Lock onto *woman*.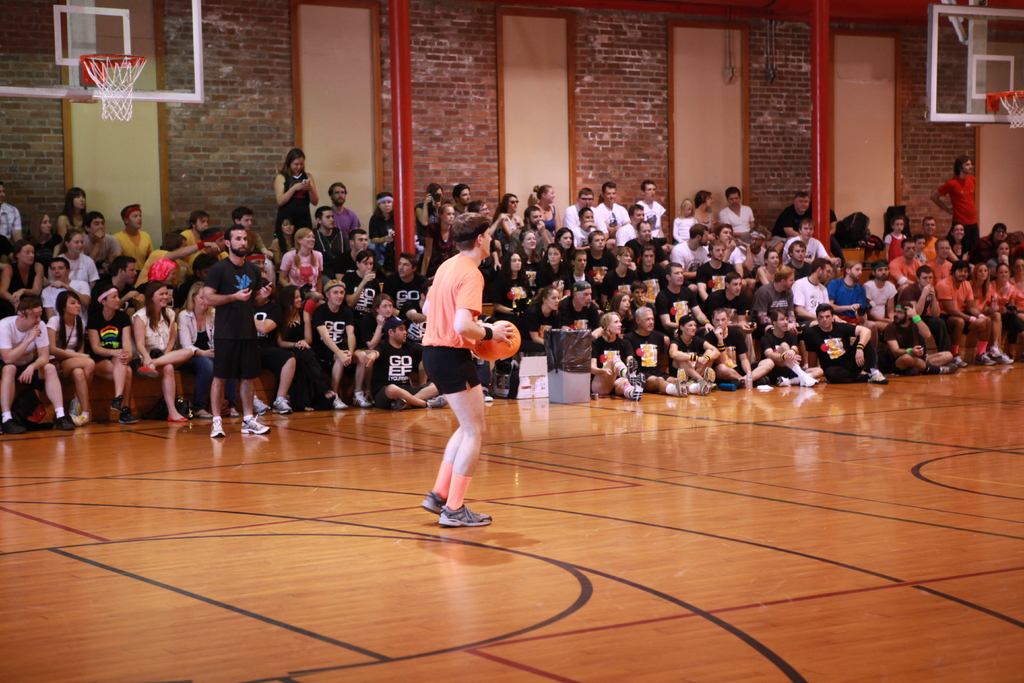
Locked: pyautogui.locateOnScreen(278, 226, 325, 290).
